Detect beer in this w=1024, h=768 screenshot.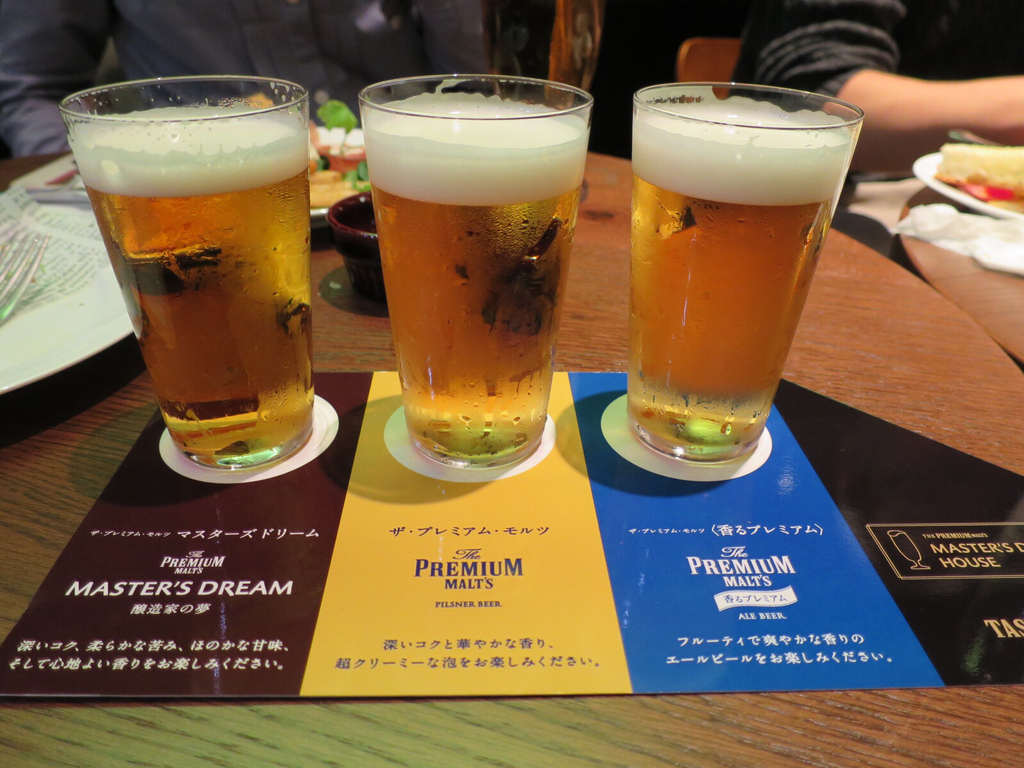
Detection: rect(80, 103, 307, 468).
